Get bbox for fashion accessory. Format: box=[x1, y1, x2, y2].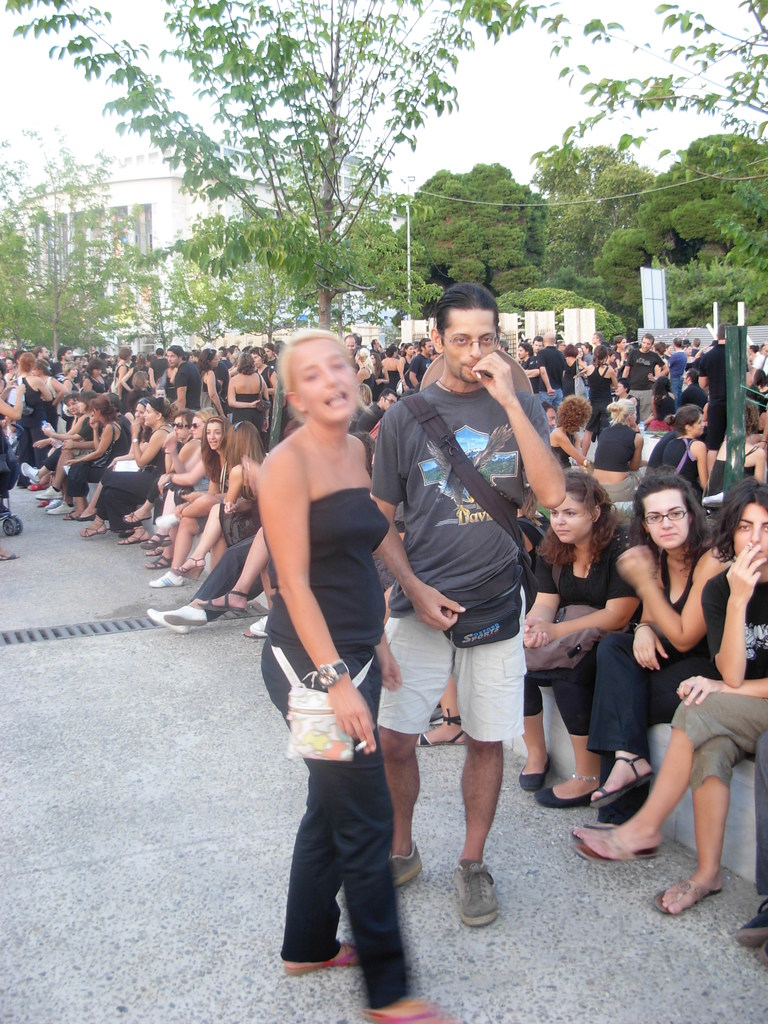
box=[187, 424, 196, 429].
